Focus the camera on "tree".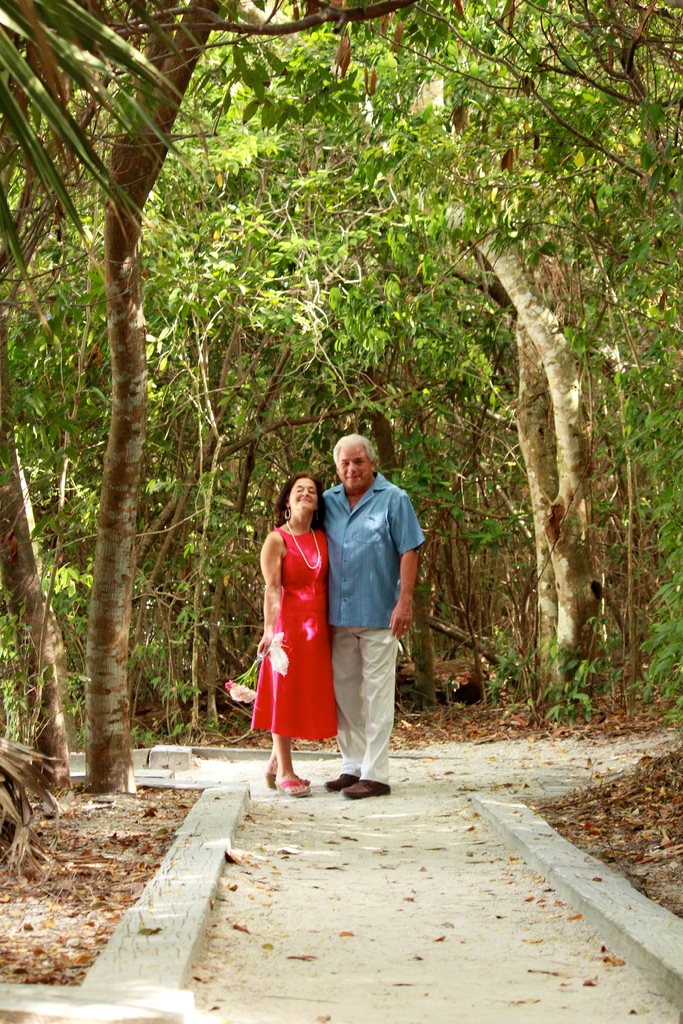
Focus region: bbox=(160, 0, 682, 735).
